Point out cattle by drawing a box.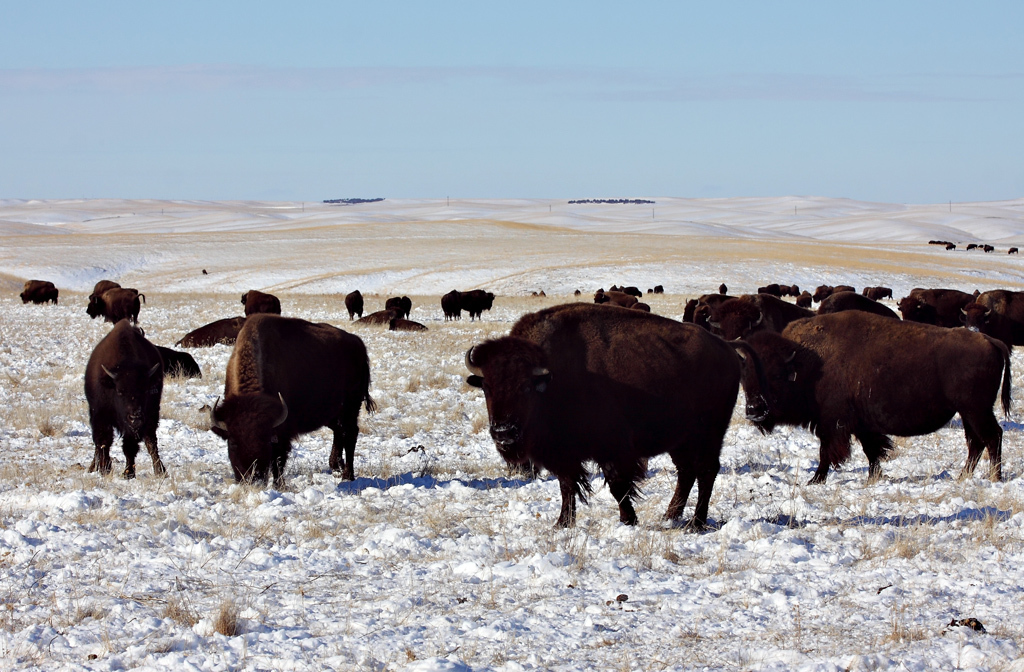
[x1=172, y1=315, x2=244, y2=348].
